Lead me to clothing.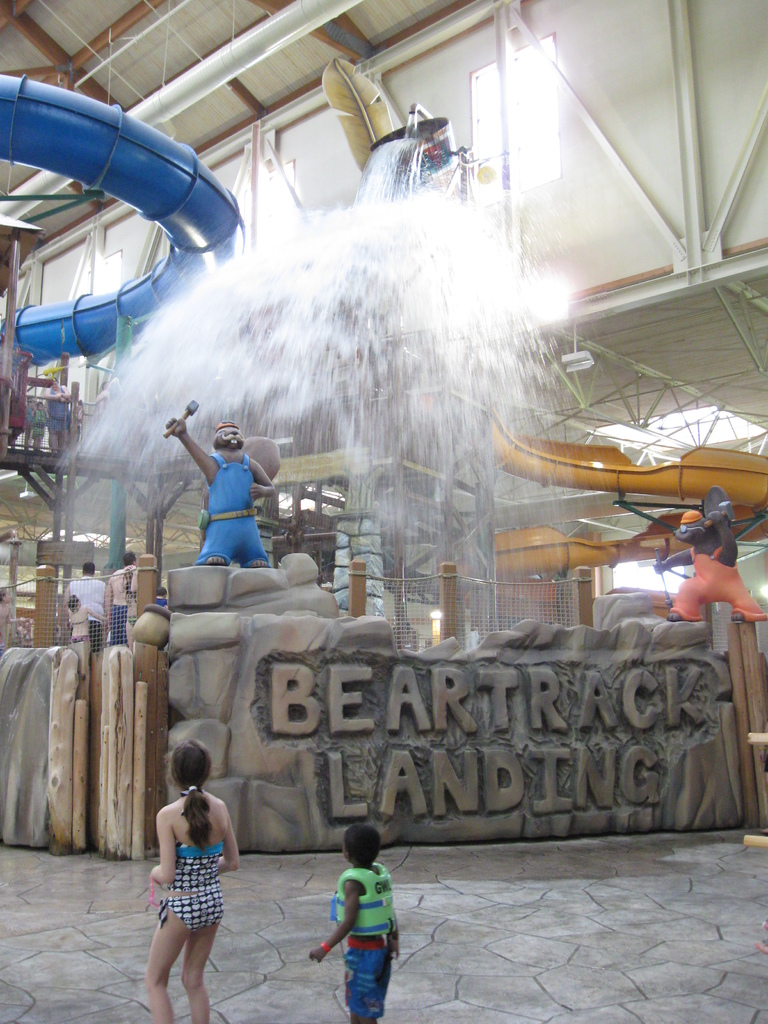
Lead to crop(309, 851, 396, 1001).
